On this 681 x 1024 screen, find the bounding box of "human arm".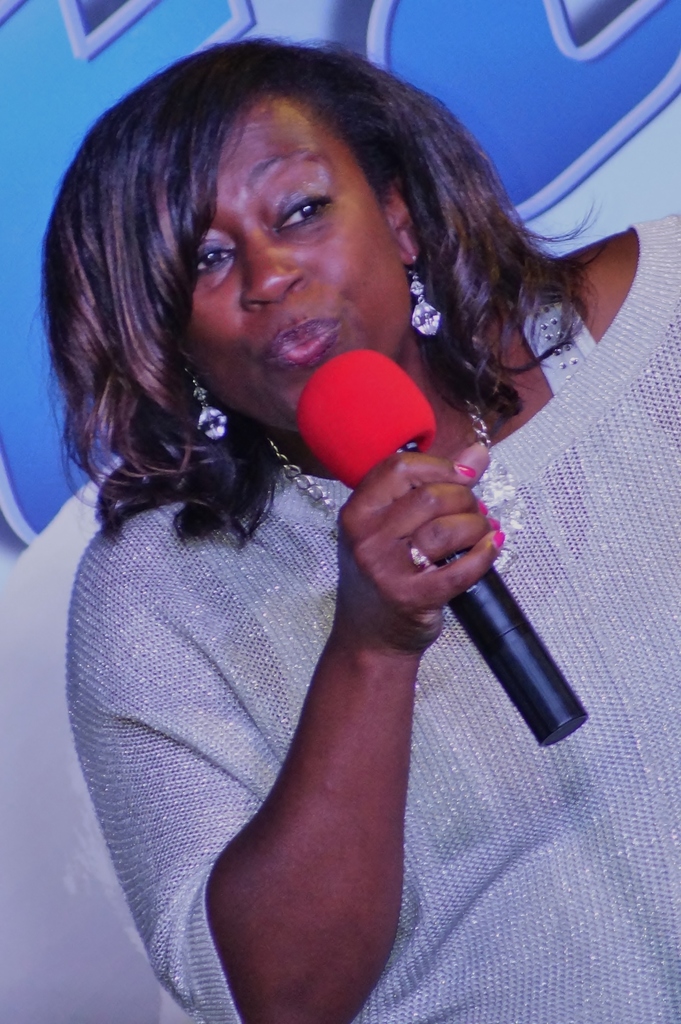
Bounding box: region(69, 337, 557, 984).
